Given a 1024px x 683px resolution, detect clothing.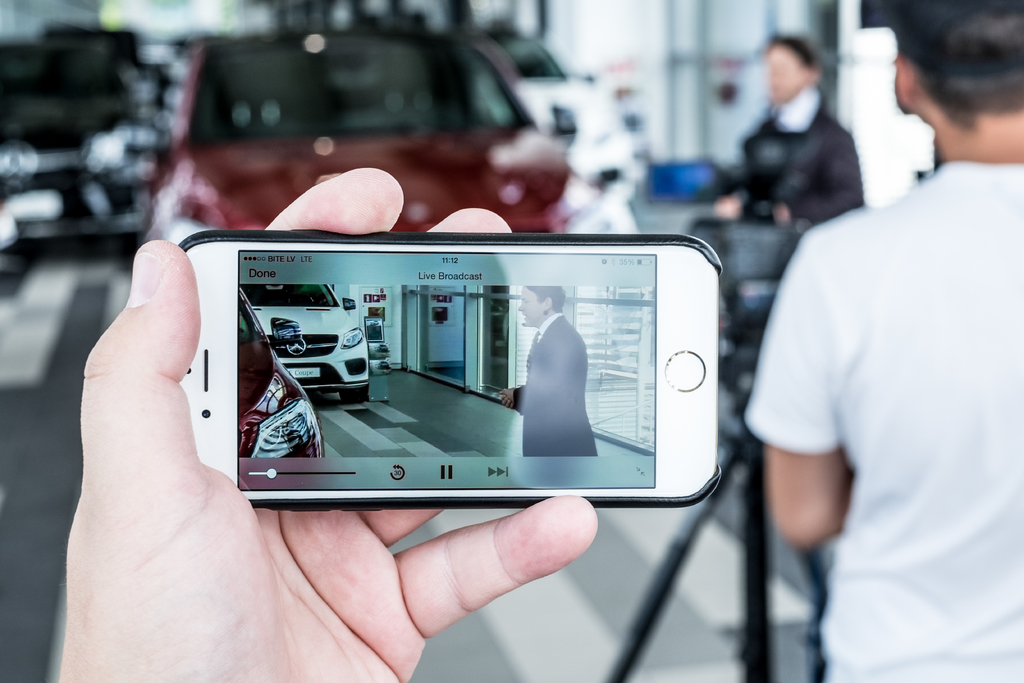
l=743, t=84, r=863, b=227.
